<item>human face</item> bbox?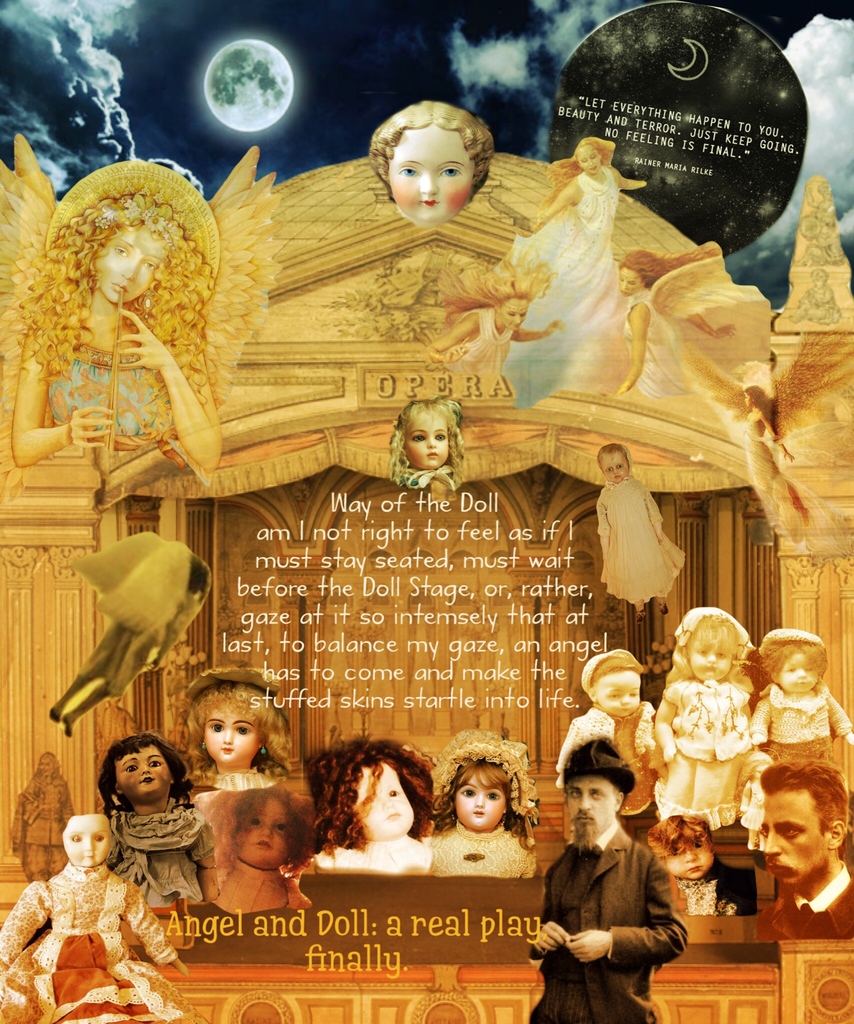
bbox=[204, 717, 261, 762]
